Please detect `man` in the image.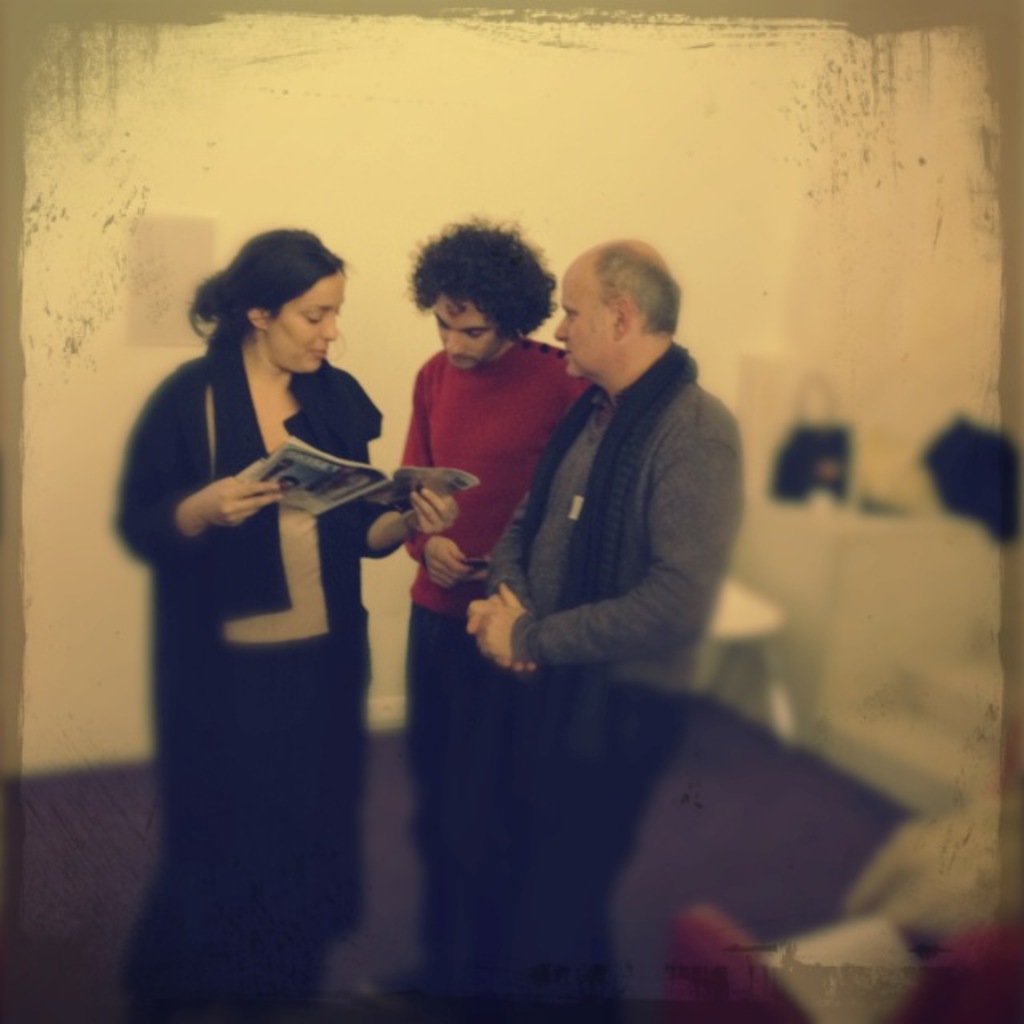
left=394, top=214, right=603, bottom=1021.
